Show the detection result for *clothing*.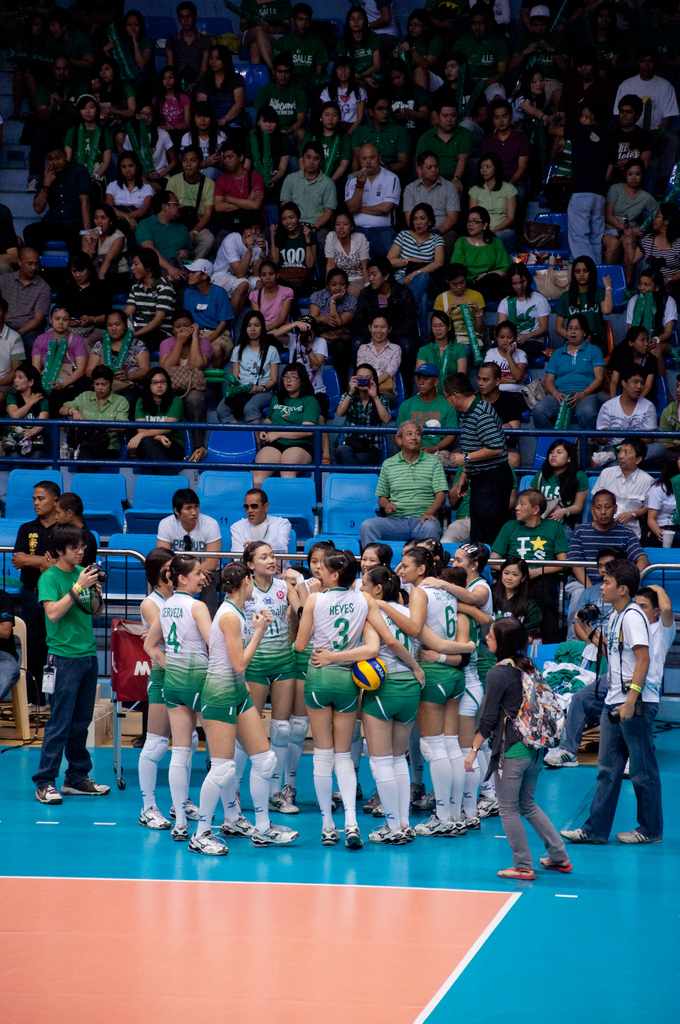
BBox(406, 169, 464, 220).
